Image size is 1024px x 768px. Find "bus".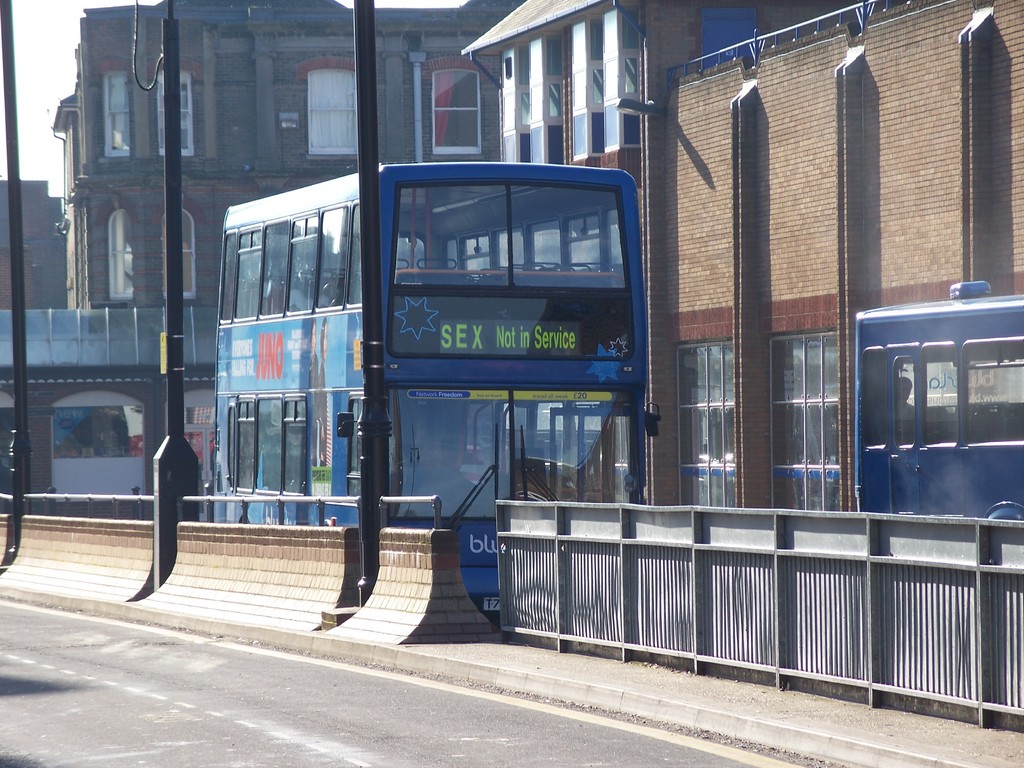
(x1=214, y1=161, x2=660, y2=619).
